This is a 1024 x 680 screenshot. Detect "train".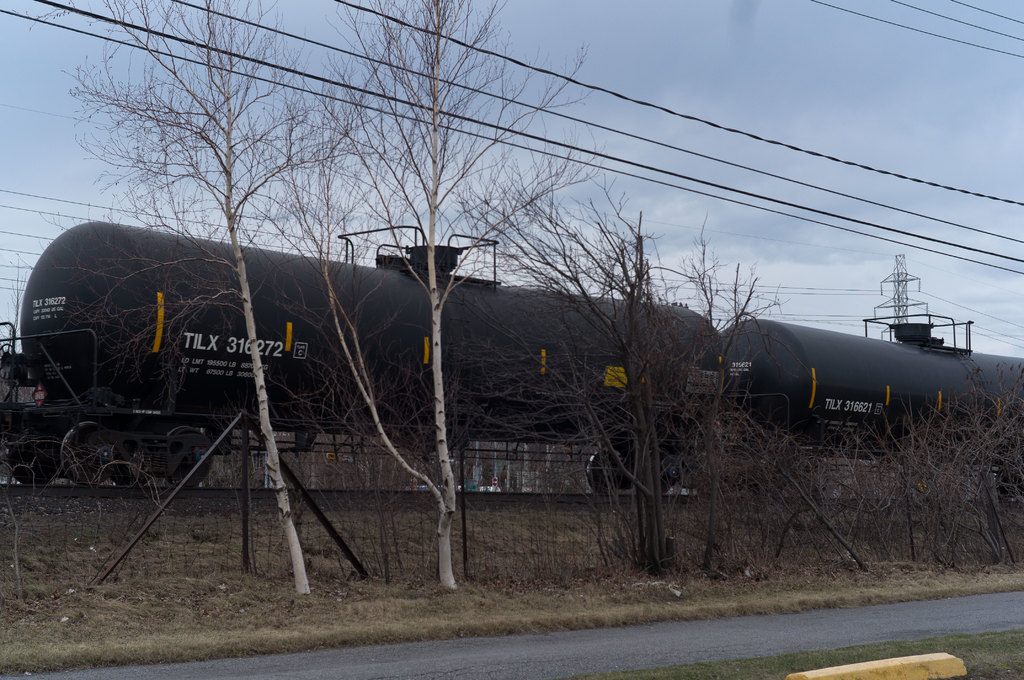
x1=0 y1=225 x2=1023 y2=498.
